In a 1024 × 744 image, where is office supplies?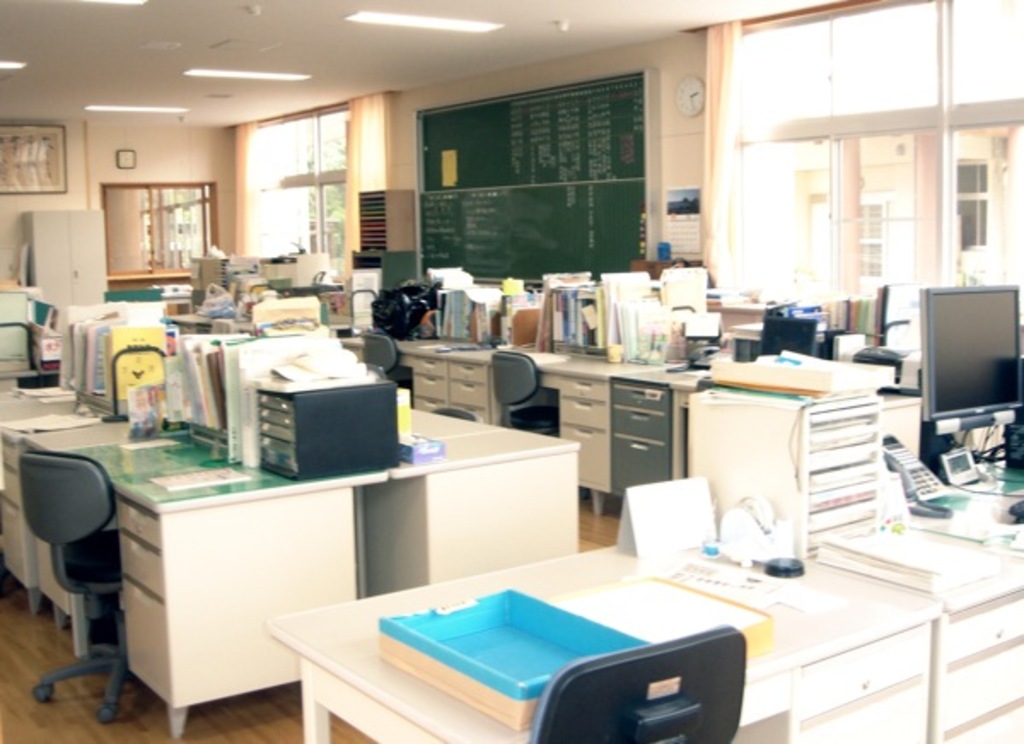
rect(19, 206, 111, 304).
